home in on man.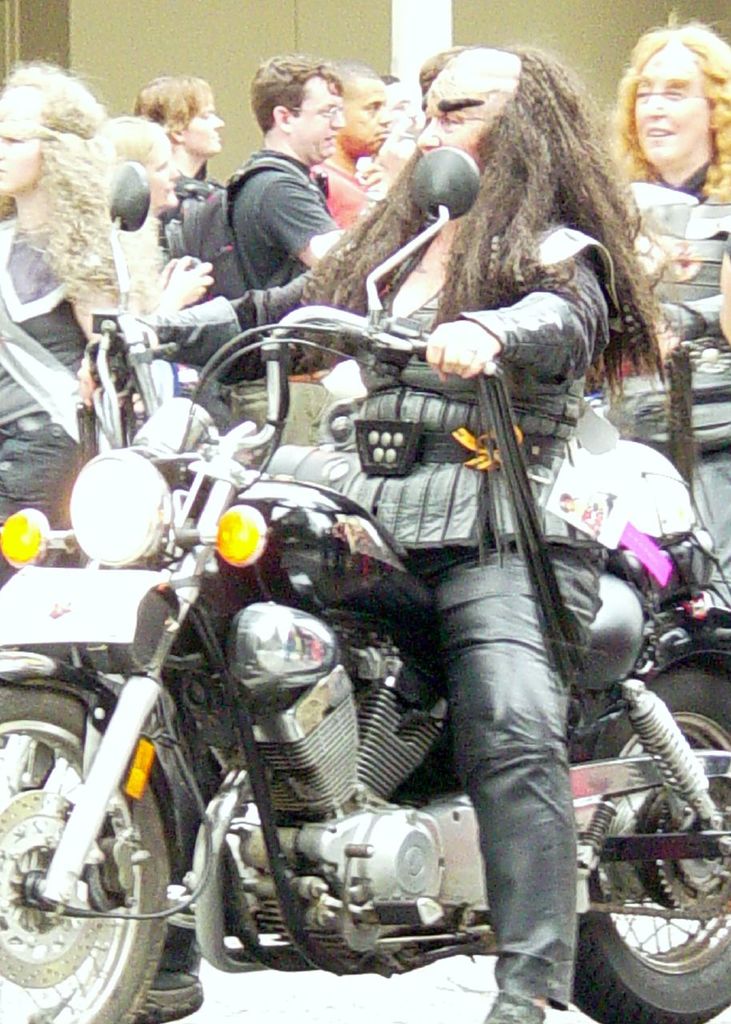
Homed in at 72/46/716/1023.
